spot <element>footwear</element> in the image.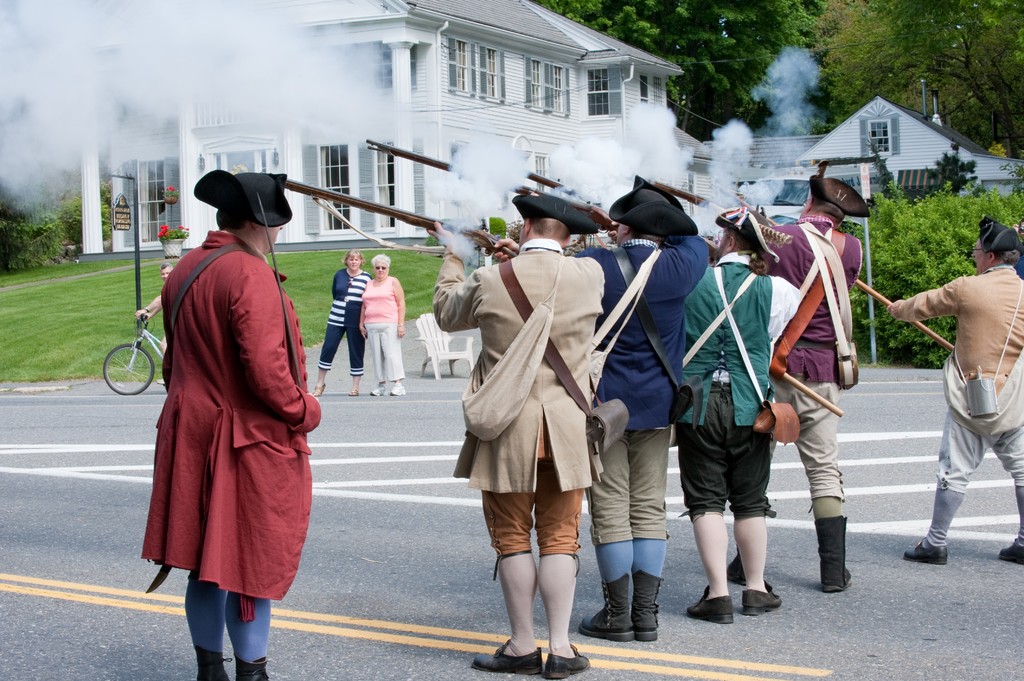
<element>footwear</element> found at bbox(743, 579, 781, 619).
